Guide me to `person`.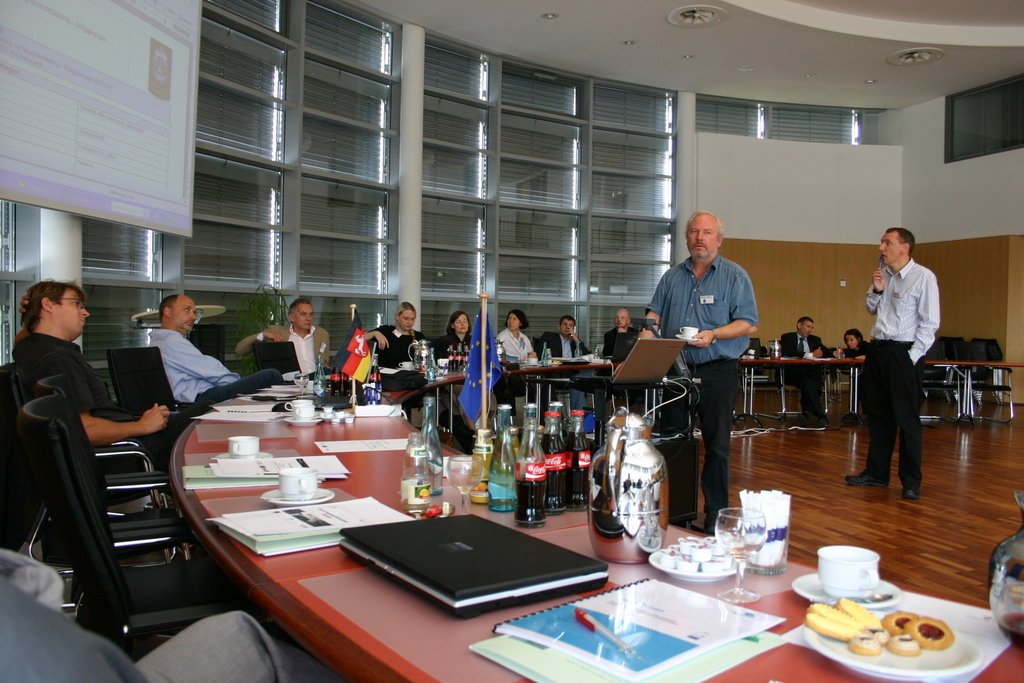
Guidance: <bbox>836, 323, 873, 369</bbox>.
